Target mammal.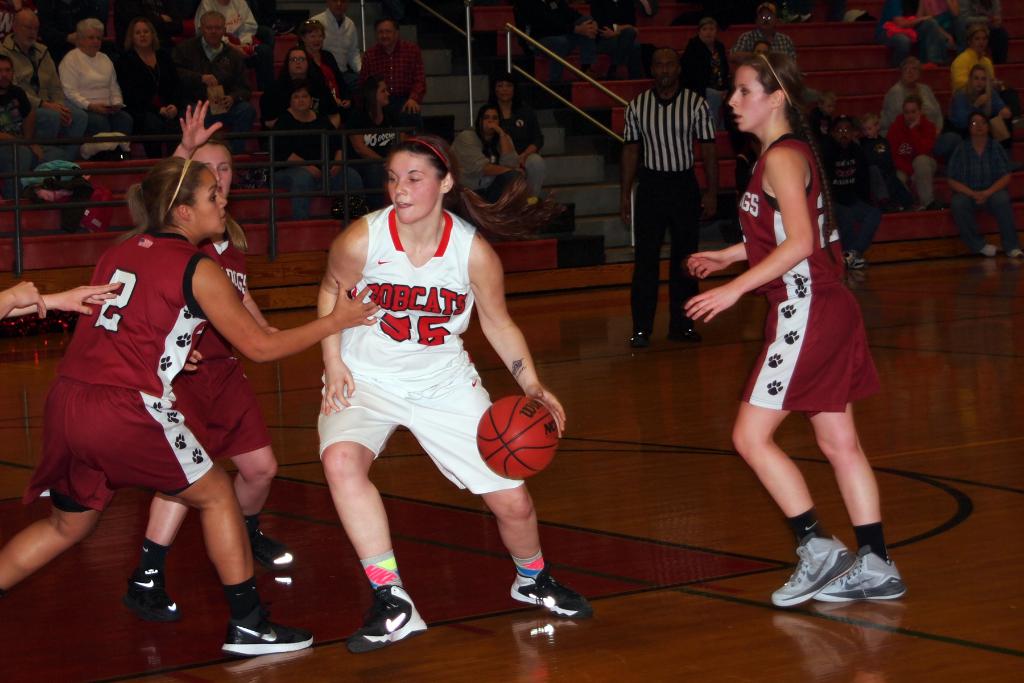
Target region: 60/15/137/139.
